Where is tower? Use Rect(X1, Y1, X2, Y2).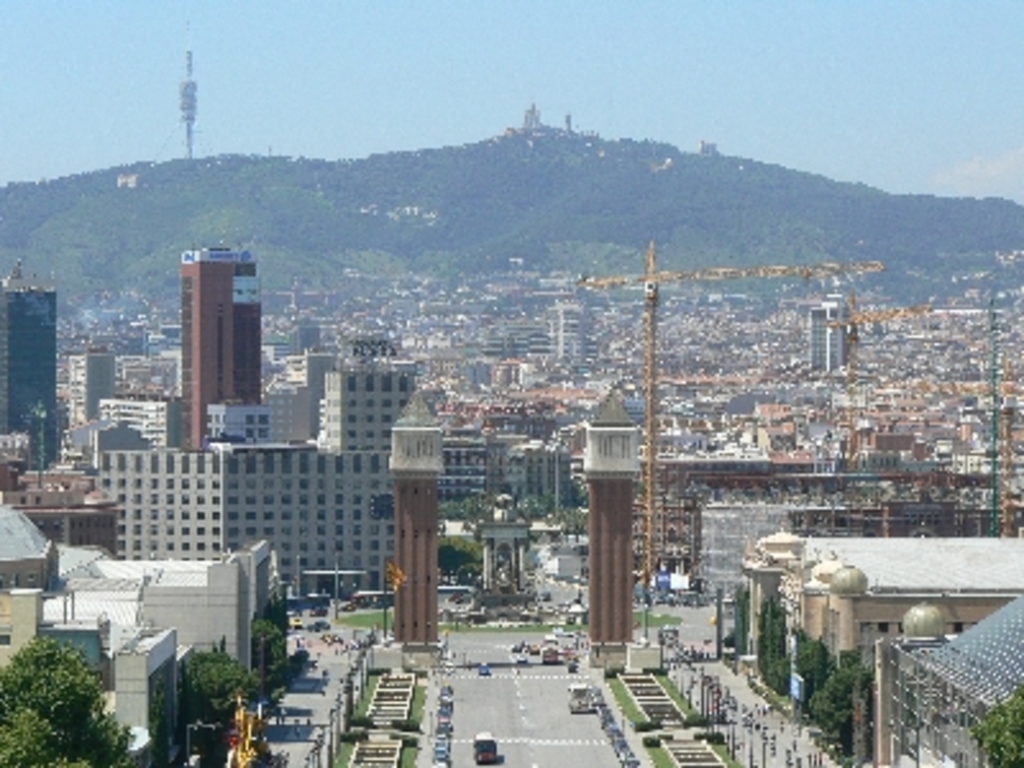
Rect(0, 269, 64, 474).
